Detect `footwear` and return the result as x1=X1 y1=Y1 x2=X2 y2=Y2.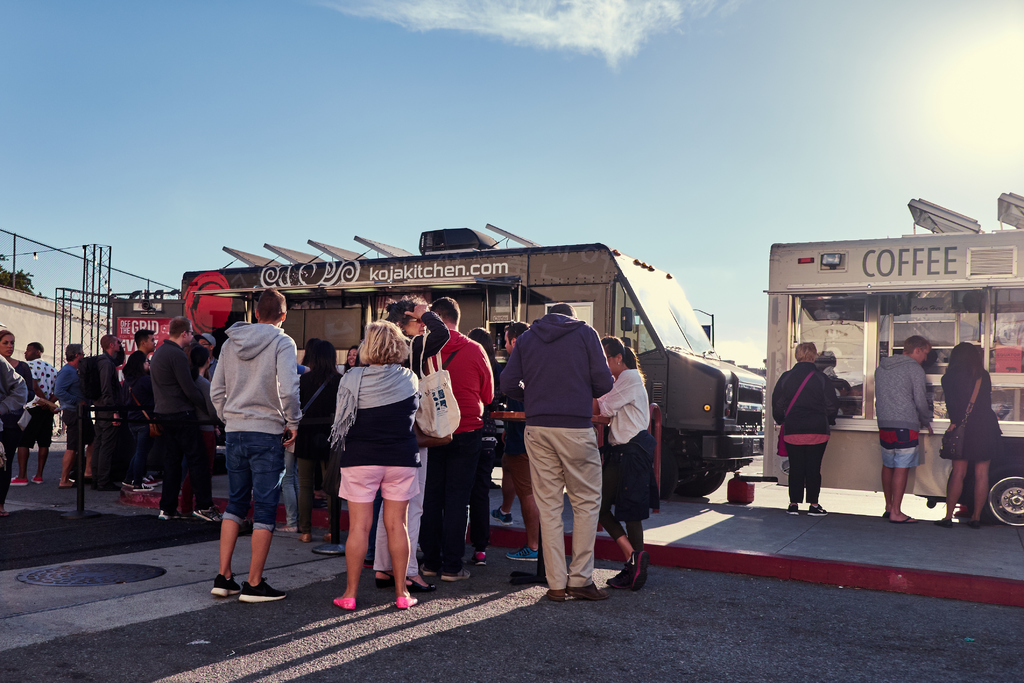
x1=300 y1=533 x2=312 y2=541.
